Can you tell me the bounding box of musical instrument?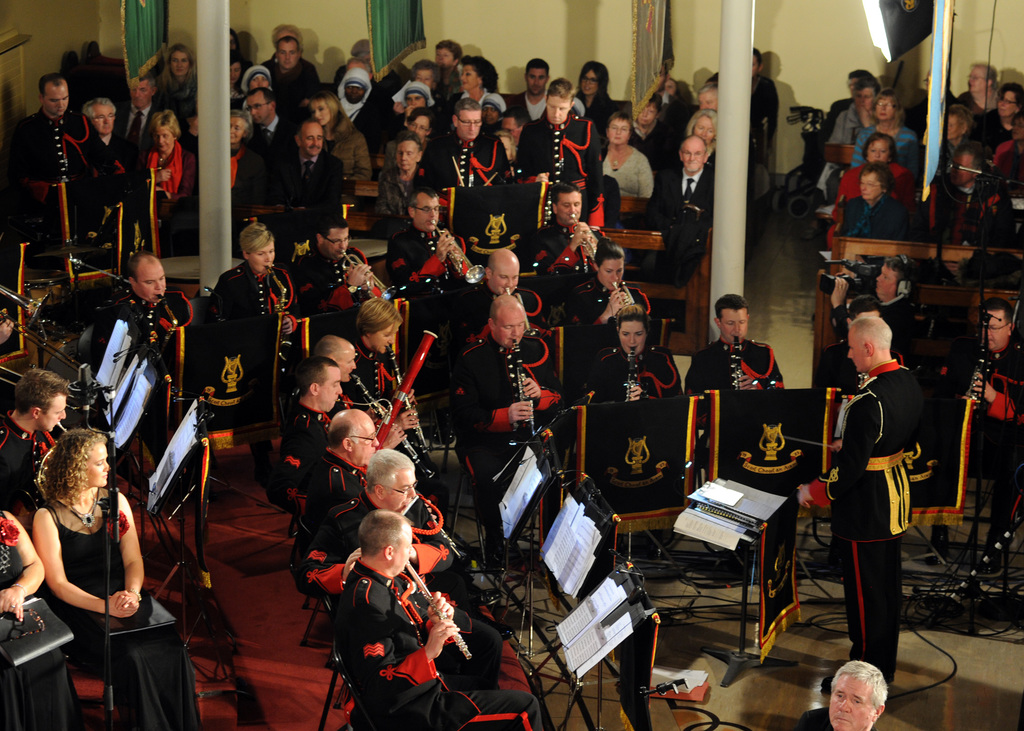
left=424, top=216, right=492, bottom=289.
